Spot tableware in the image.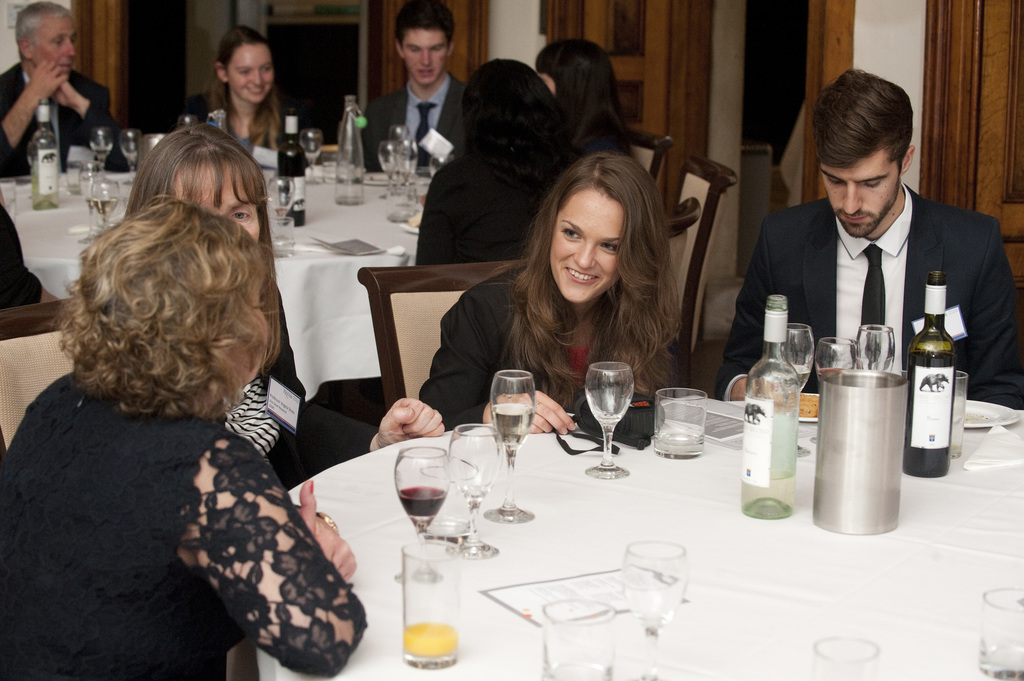
tableware found at crop(542, 600, 617, 680).
